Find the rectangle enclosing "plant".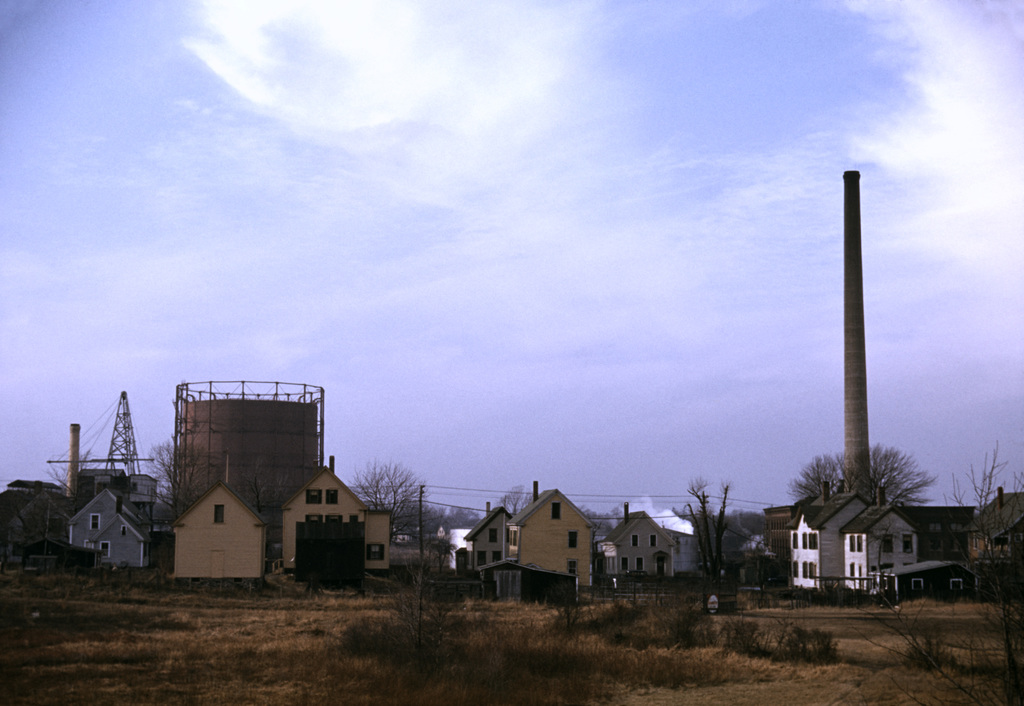
{"left": 779, "top": 609, "right": 828, "bottom": 666}.
